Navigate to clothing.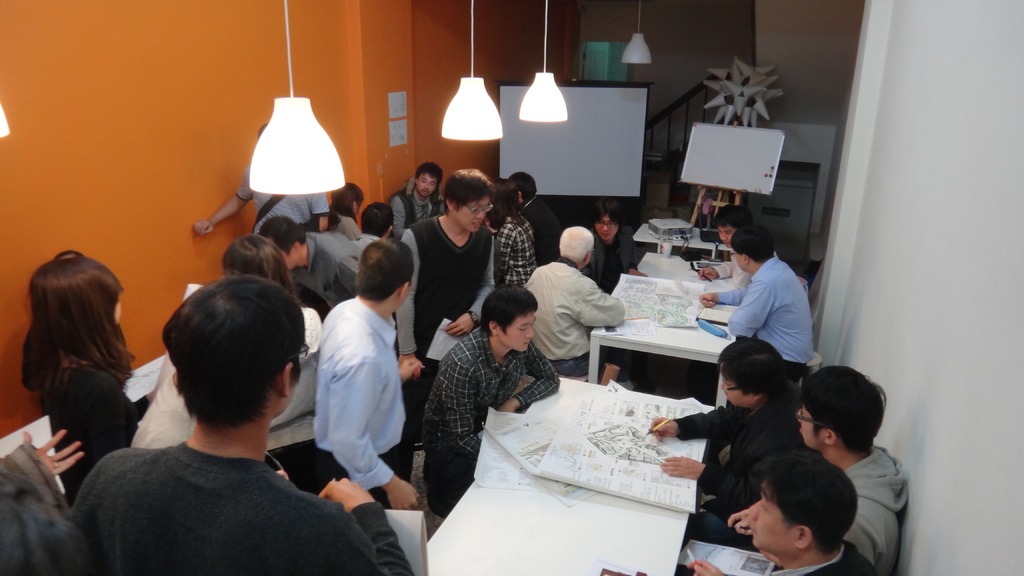
Navigation target: {"x1": 70, "y1": 442, "x2": 413, "y2": 575}.
